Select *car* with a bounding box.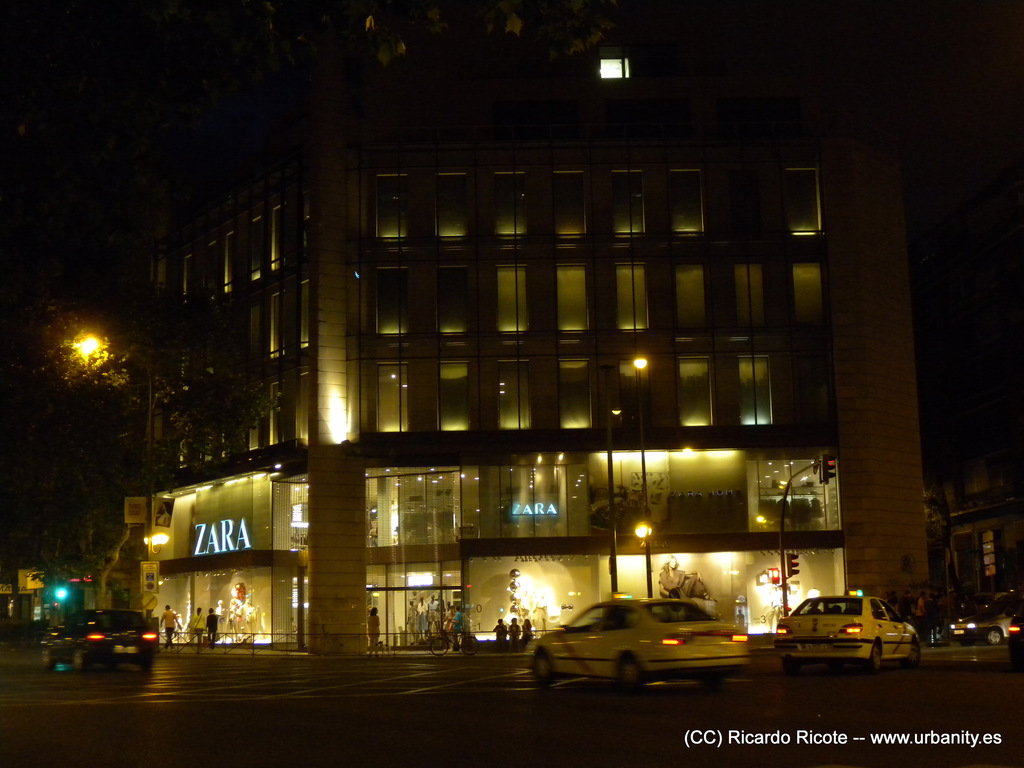
locate(41, 602, 160, 671).
